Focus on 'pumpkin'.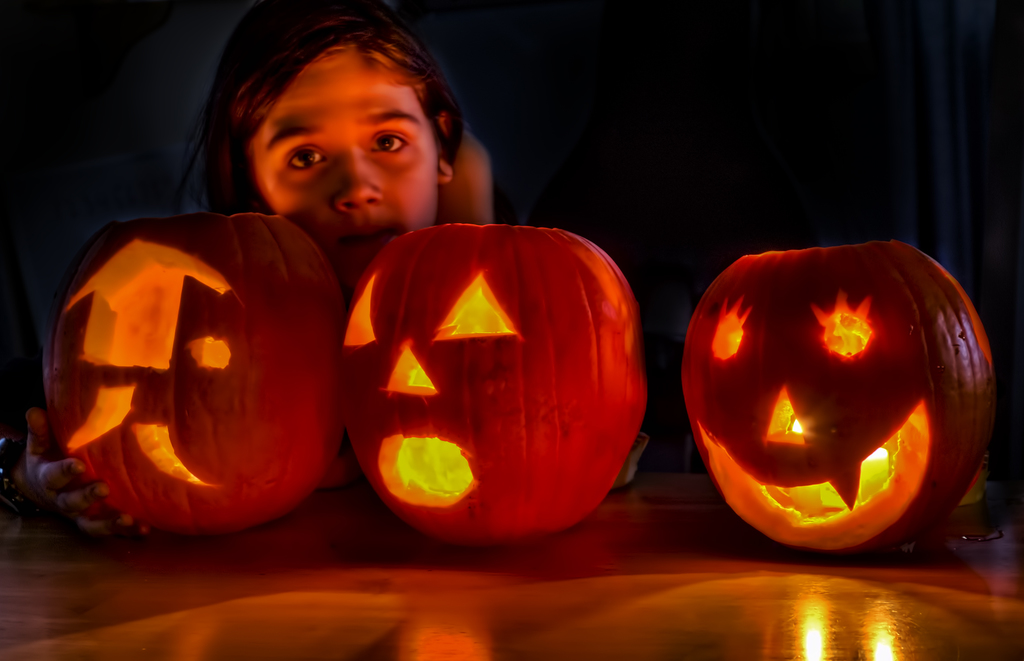
Focused at (678,241,993,551).
